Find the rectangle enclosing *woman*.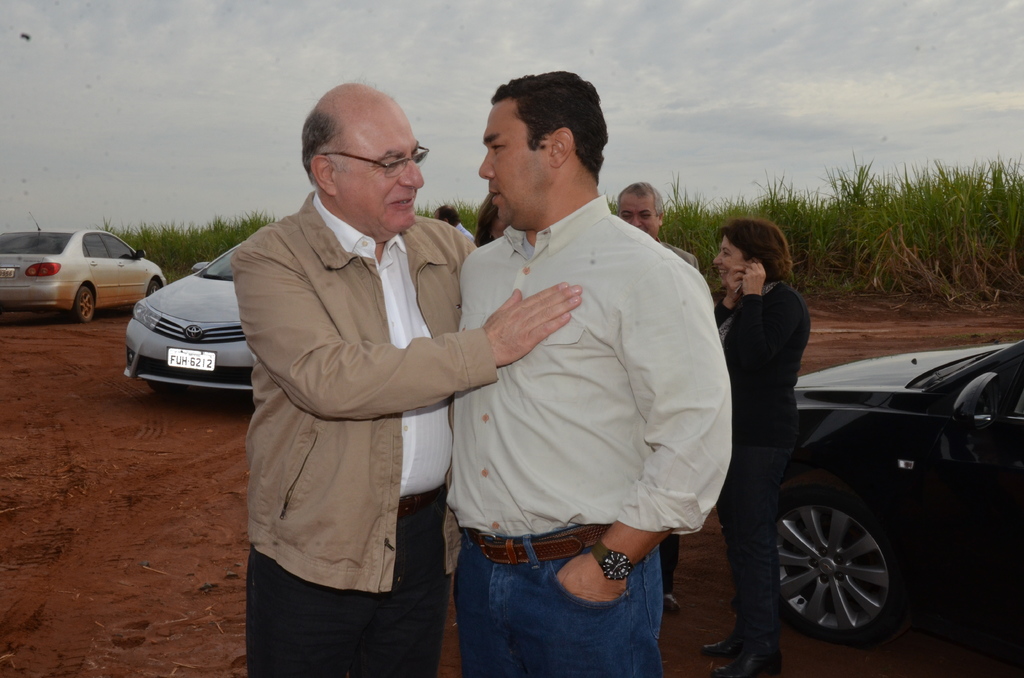
locate(472, 193, 508, 245).
